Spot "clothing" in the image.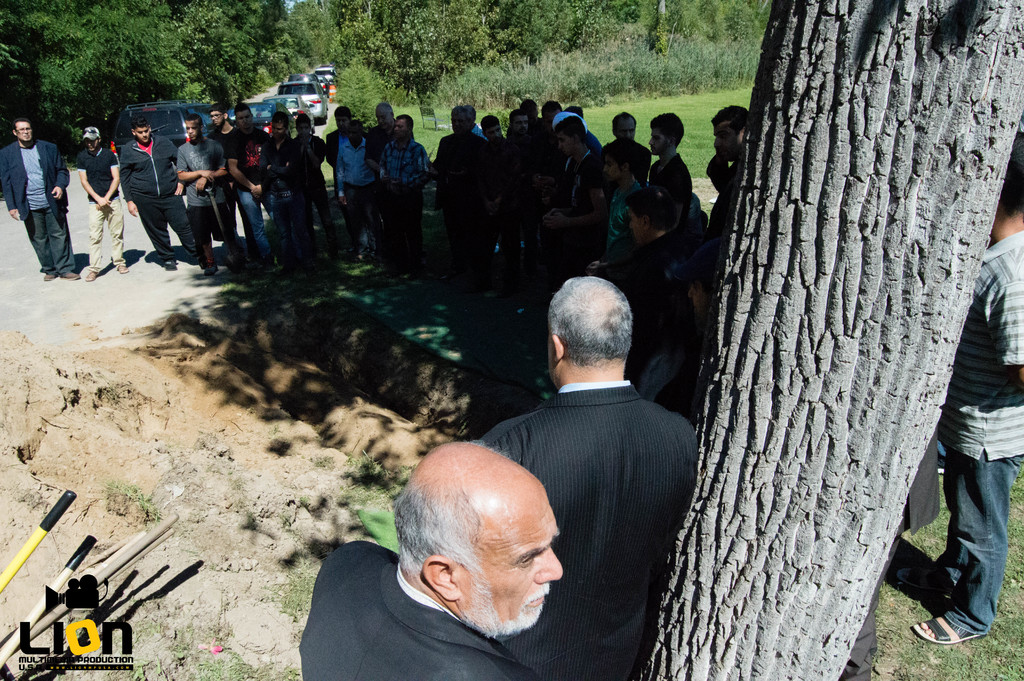
"clothing" found at locate(481, 311, 701, 659).
